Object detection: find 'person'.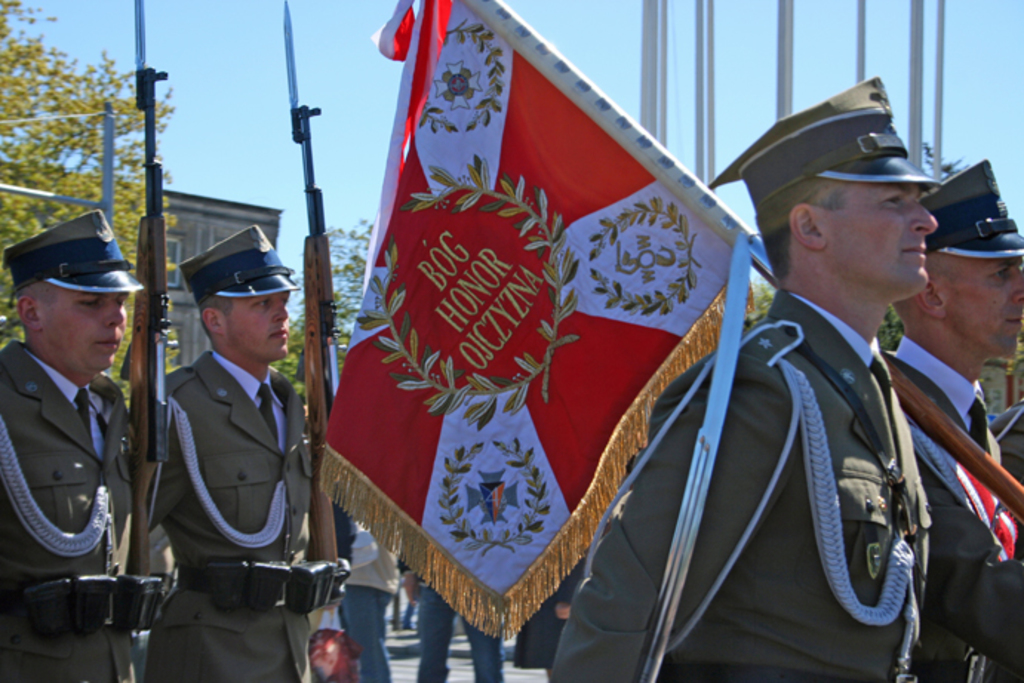
x1=550, y1=74, x2=938, y2=682.
